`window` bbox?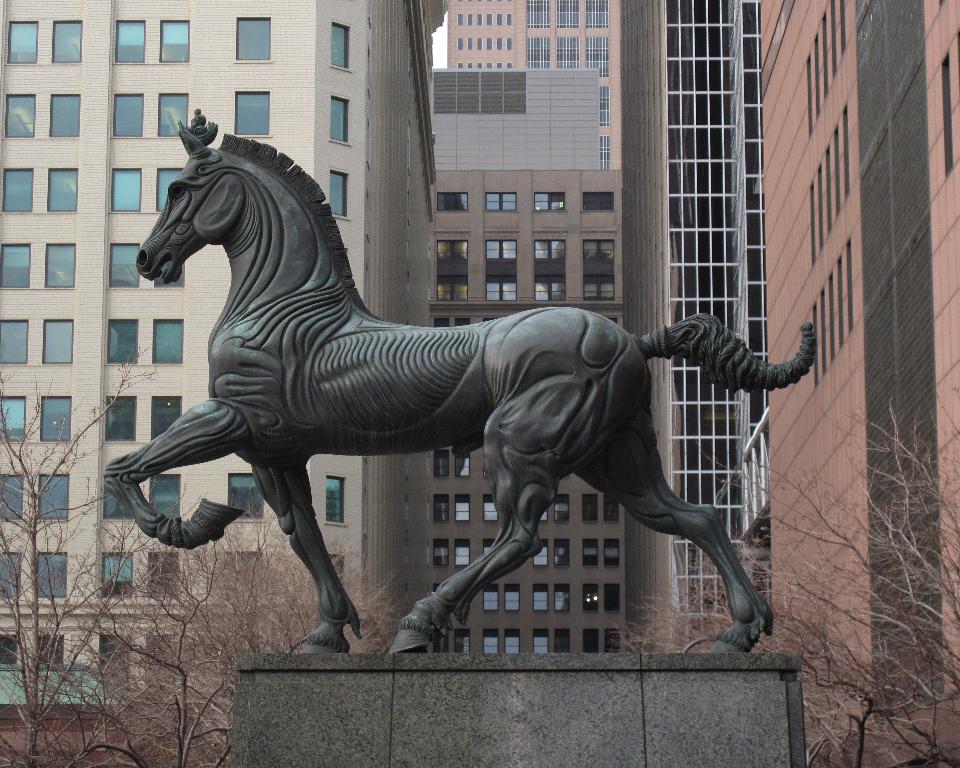
bbox=[506, 61, 511, 70]
